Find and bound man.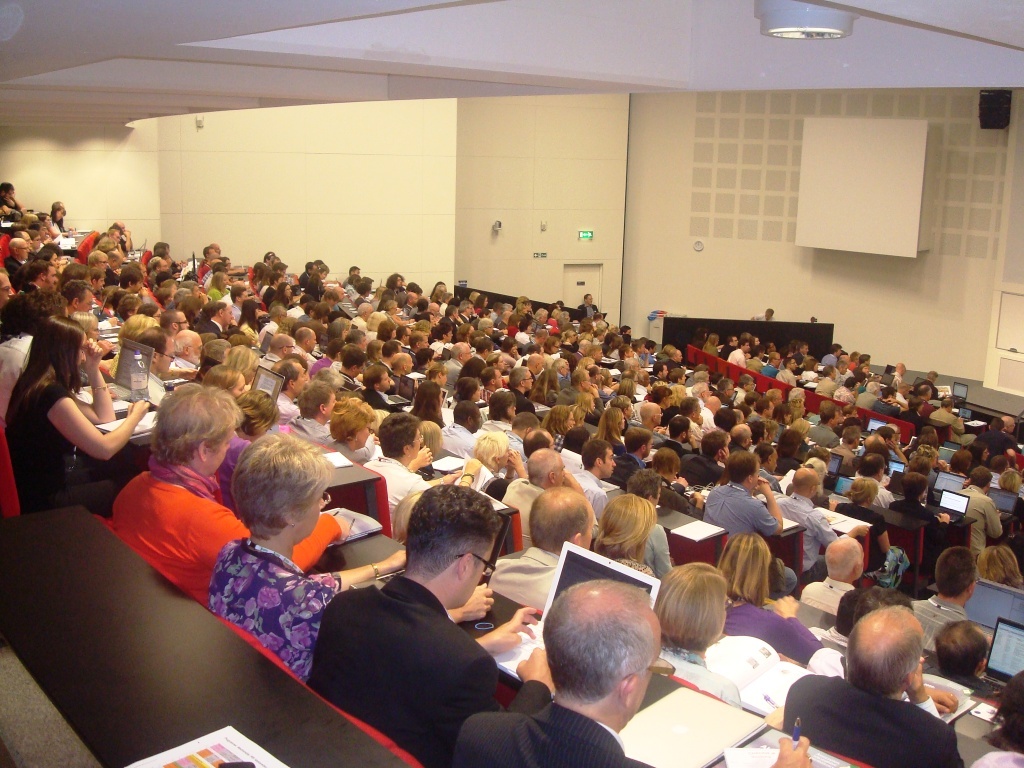
Bound: {"left": 501, "top": 410, "right": 536, "bottom": 451}.
